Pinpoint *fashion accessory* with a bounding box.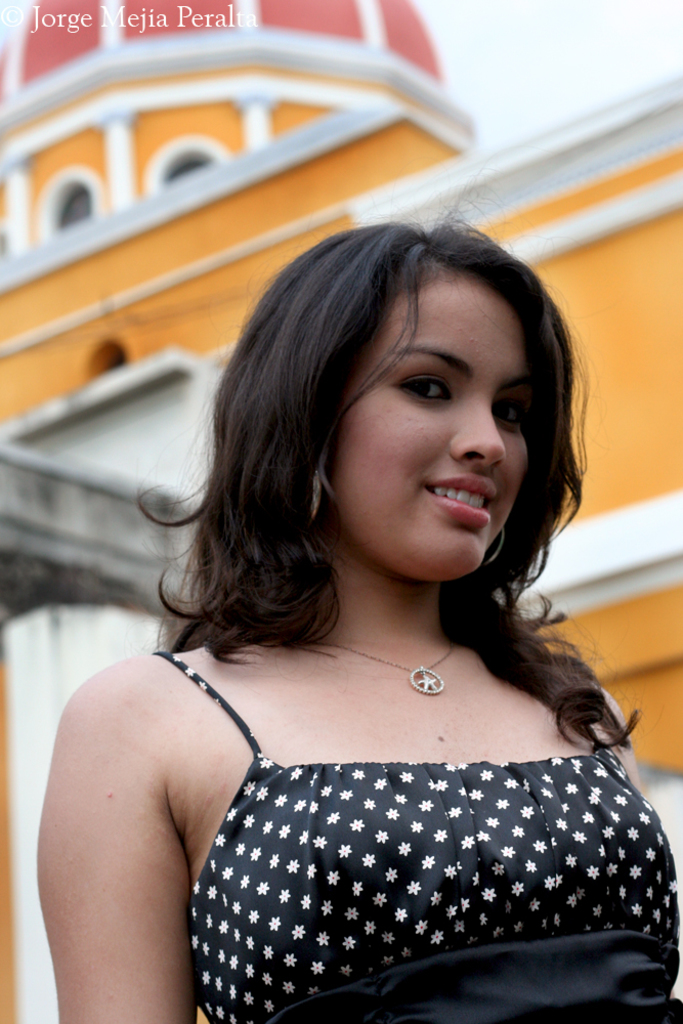
pyautogui.locateOnScreen(303, 461, 323, 528).
